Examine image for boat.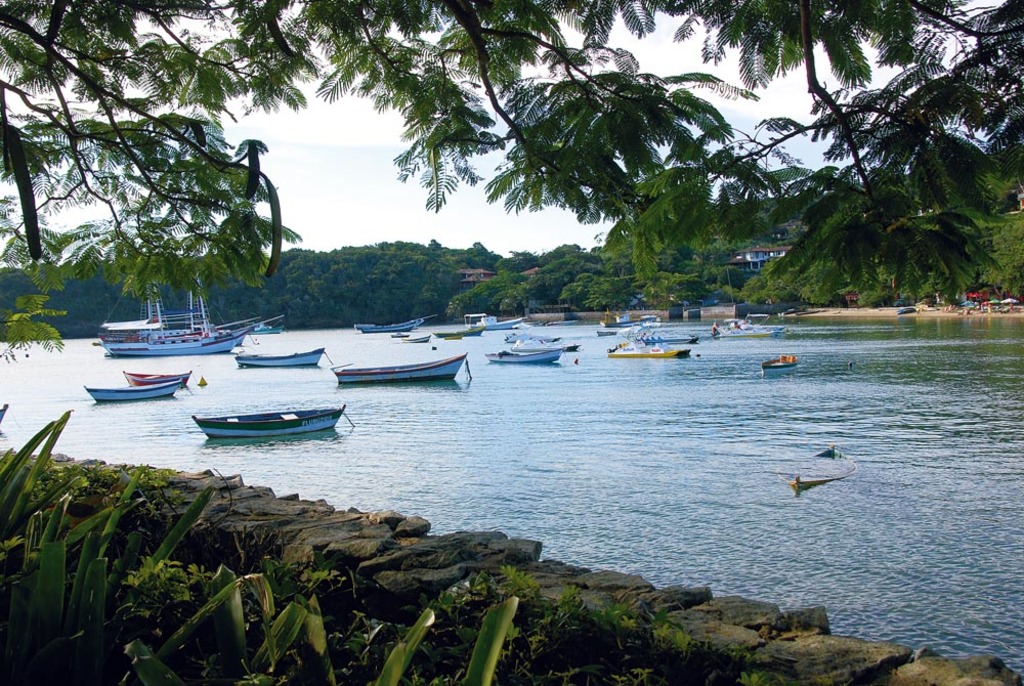
Examination result: (488, 344, 560, 361).
